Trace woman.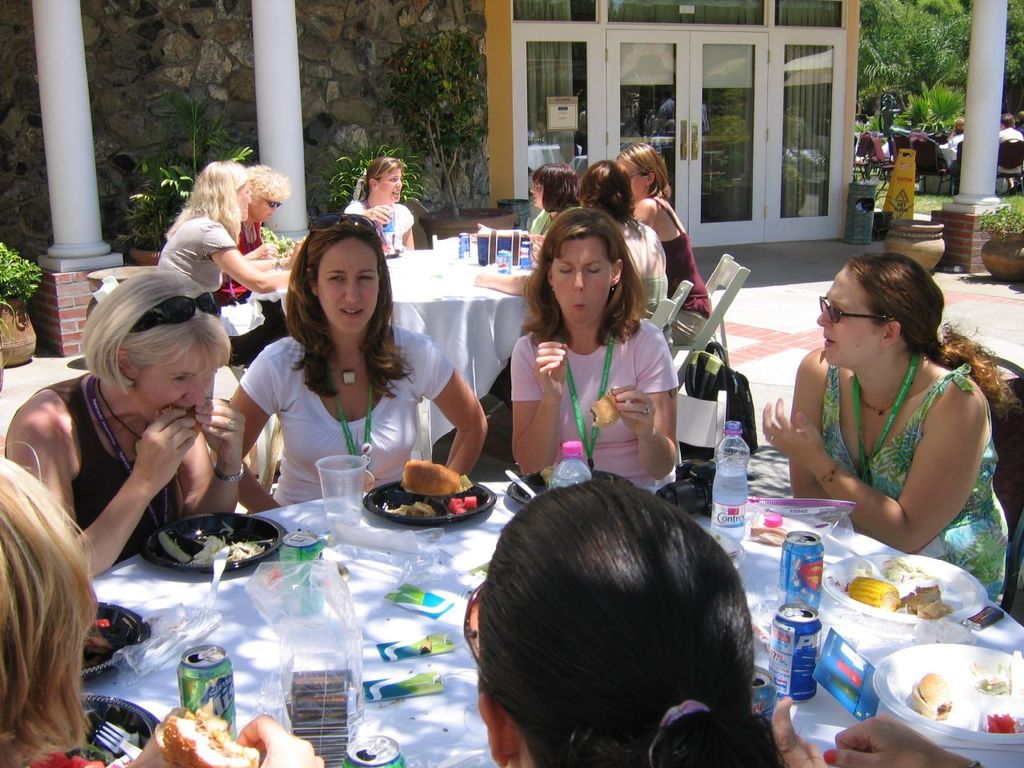
Traced to crop(461, 474, 789, 767).
